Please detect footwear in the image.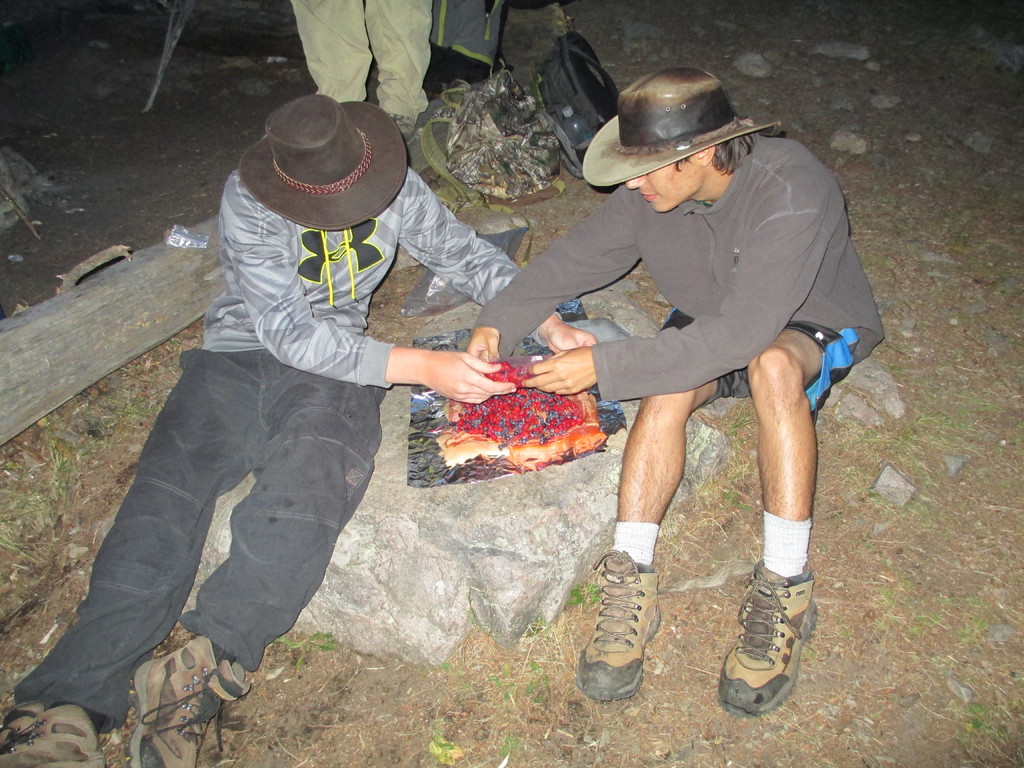
<region>578, 547, 665, 705</region>.
